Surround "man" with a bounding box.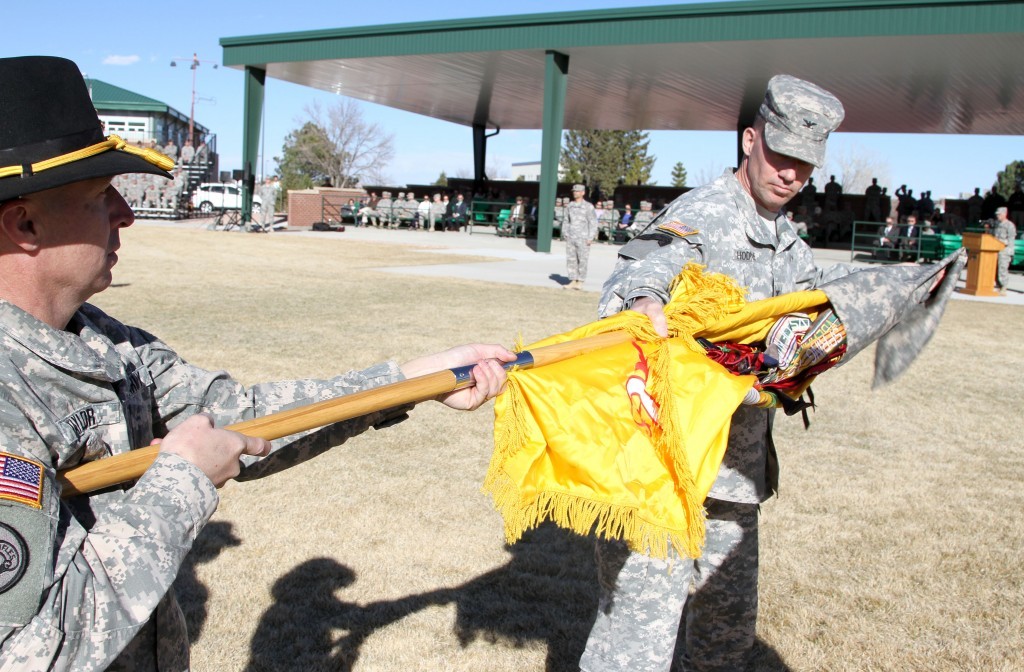
x1=880, y1=217, x2=903, y2=253.
